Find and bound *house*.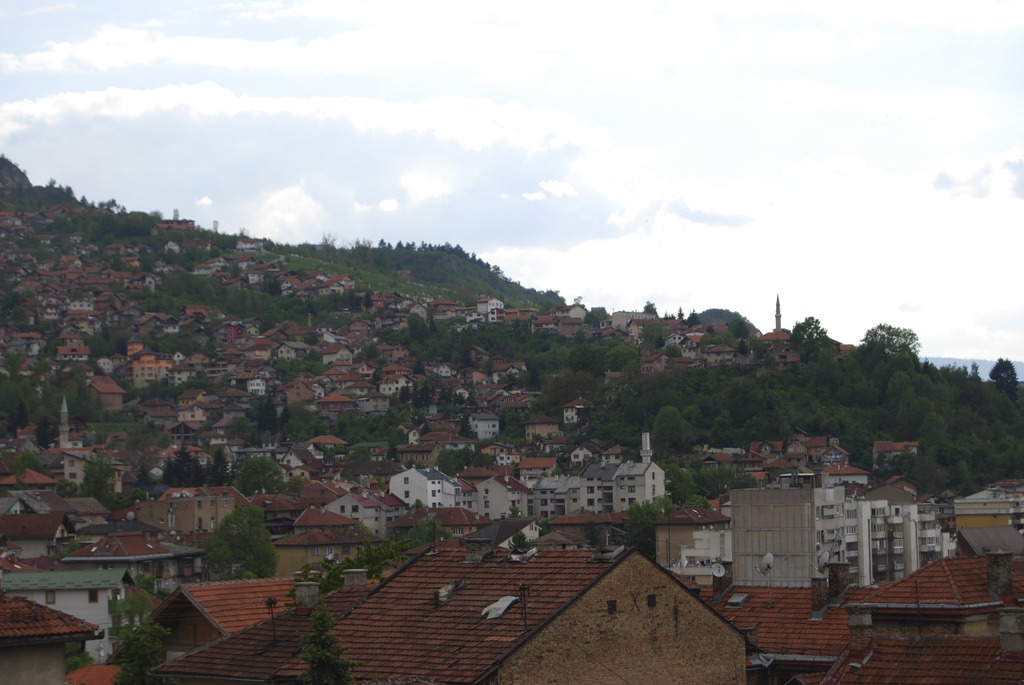
Bound: left=319, top=390, right=355, bottom=418.
